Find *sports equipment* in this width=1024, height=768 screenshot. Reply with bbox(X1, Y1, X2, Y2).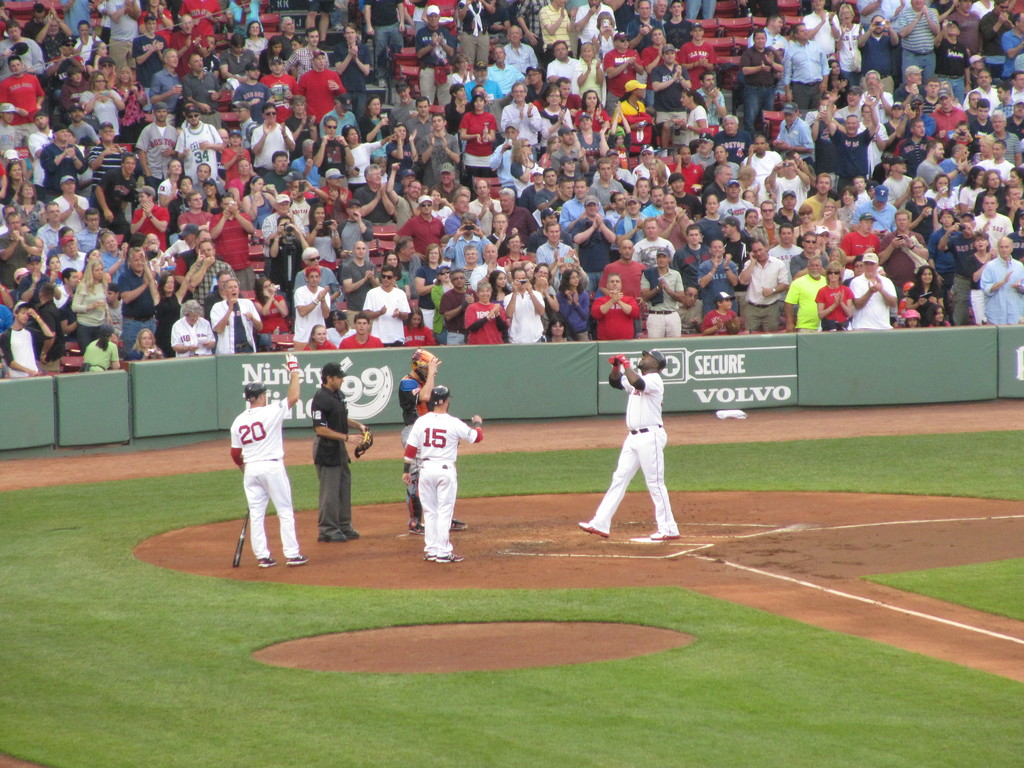
bbox(637, 348, 669, 376).
